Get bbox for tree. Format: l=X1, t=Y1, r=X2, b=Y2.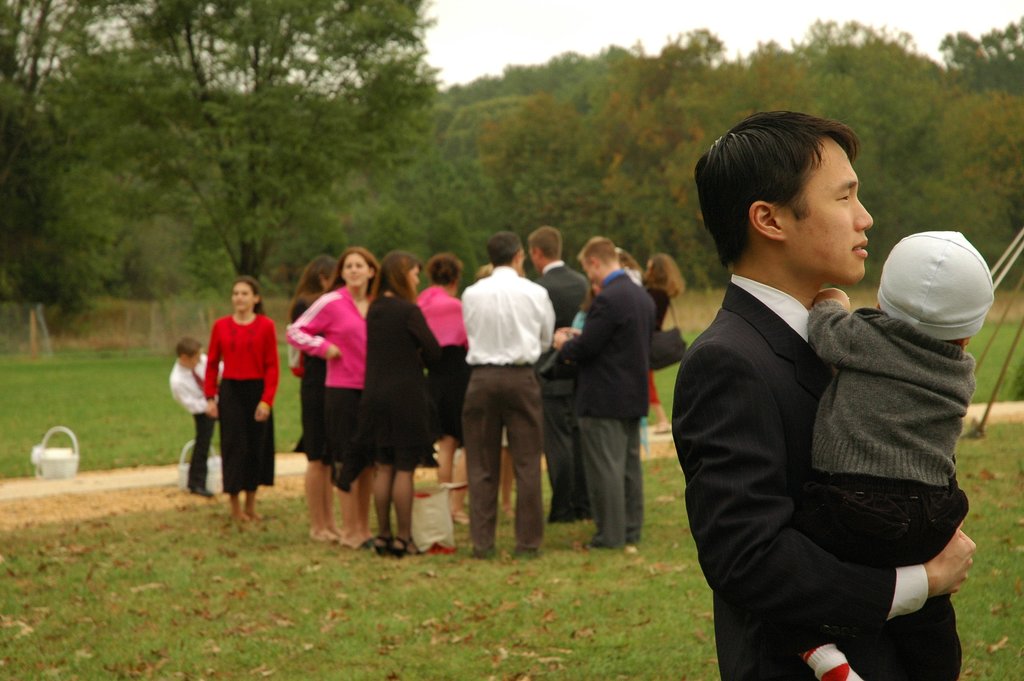
l=0, t=0, r=186, b=327.
